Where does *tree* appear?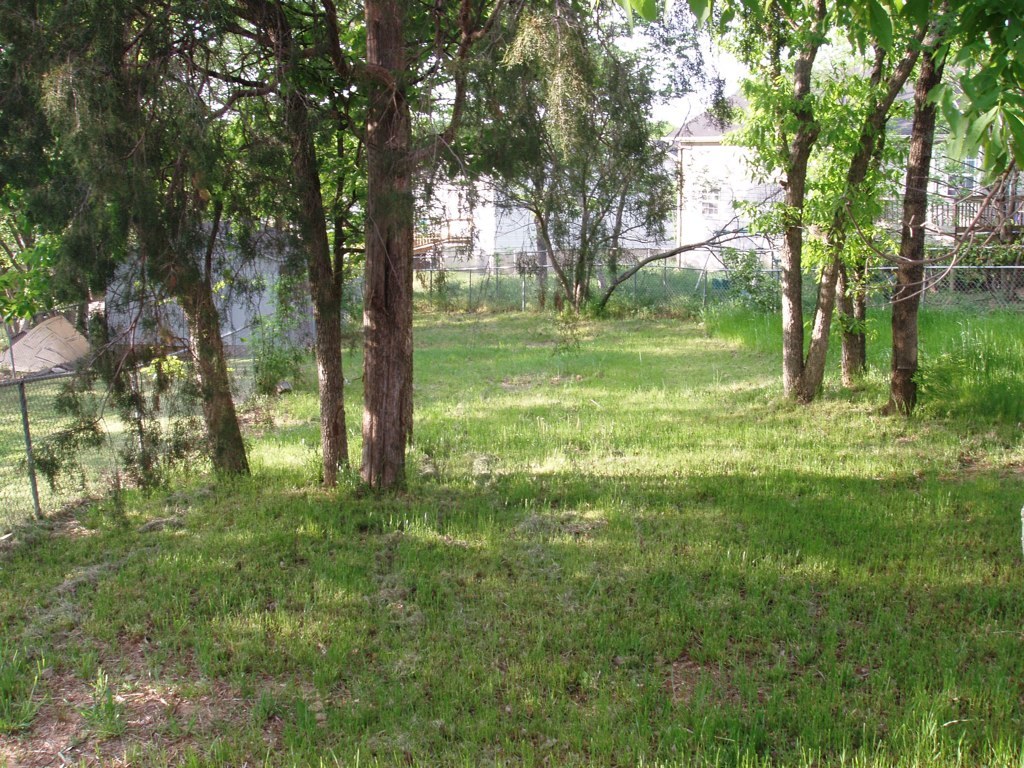
Appears at (left=740, top=2, right=1023, bottom=427).
